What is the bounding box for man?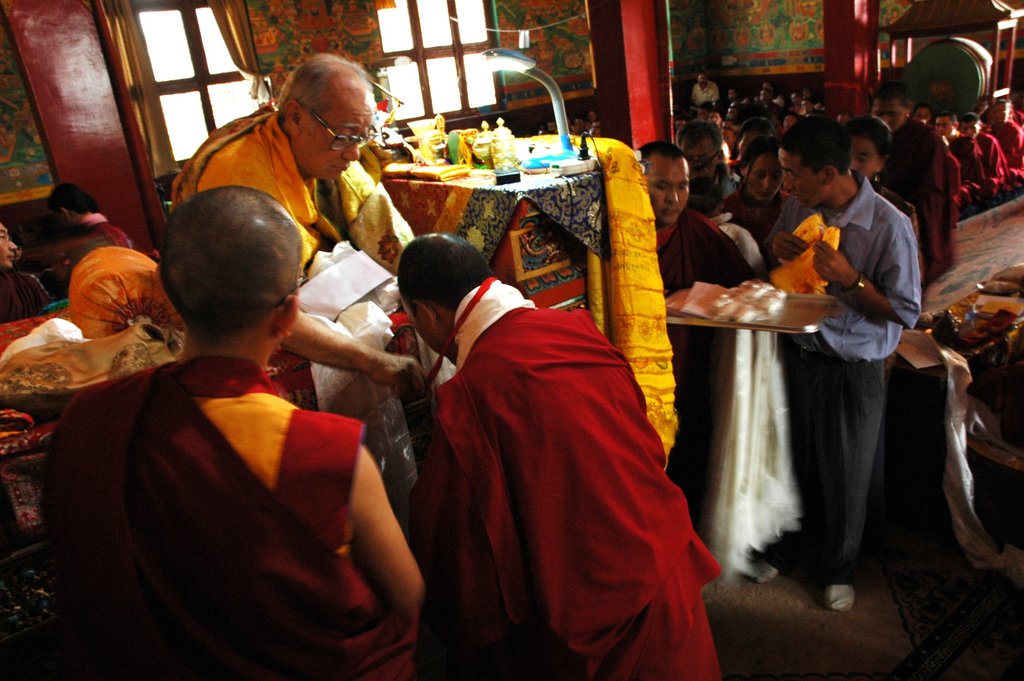
{"left": 867, "top": 83, "right": 963, "bottom": 270}.
